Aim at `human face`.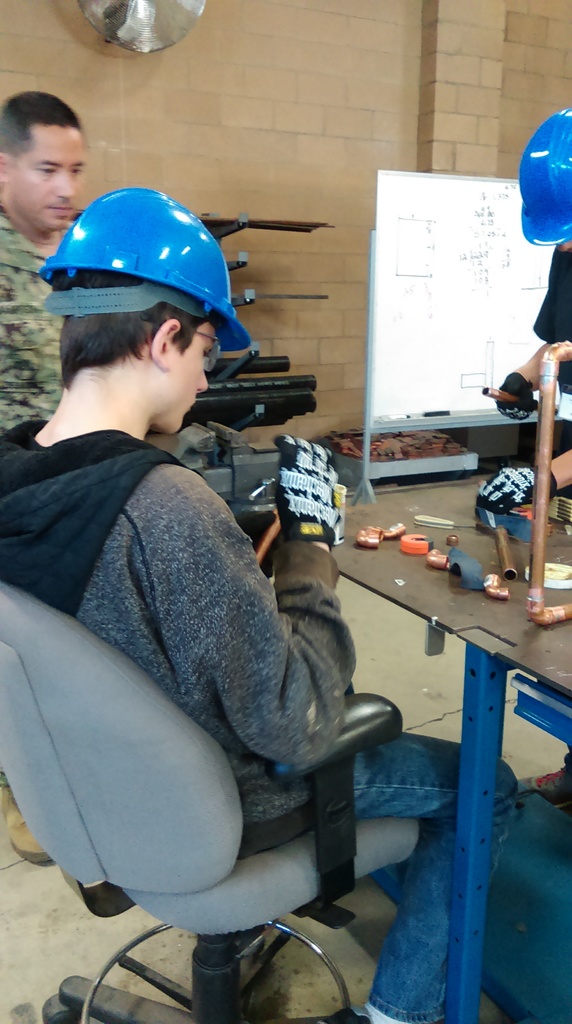
Aimed at left=13, top=129, right=91, bottom=220.
